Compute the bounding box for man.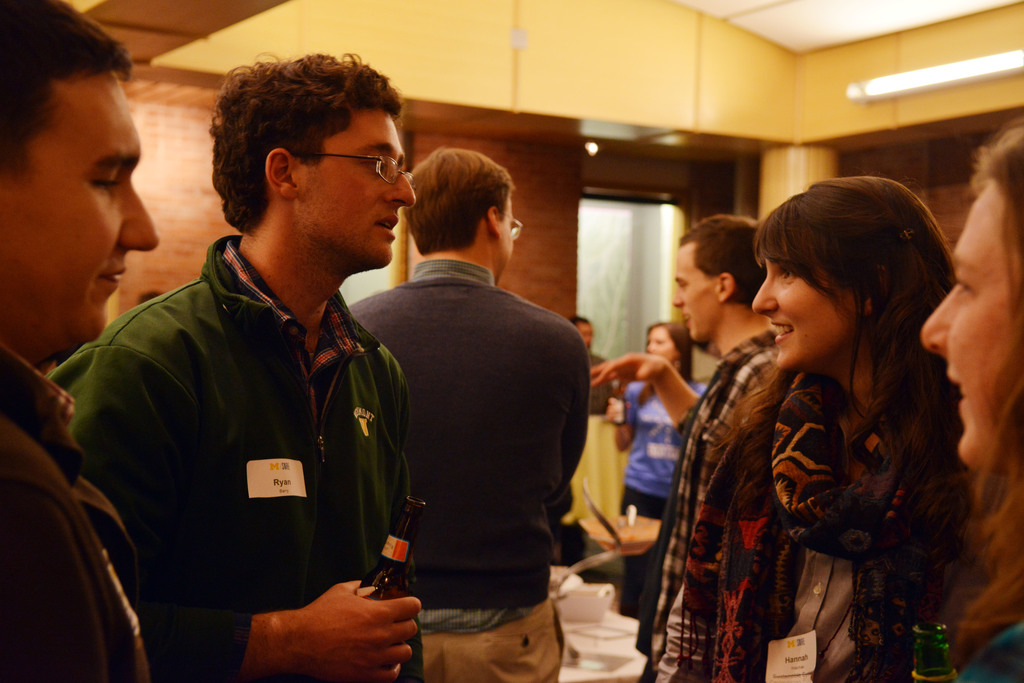
0 0 163 682.
